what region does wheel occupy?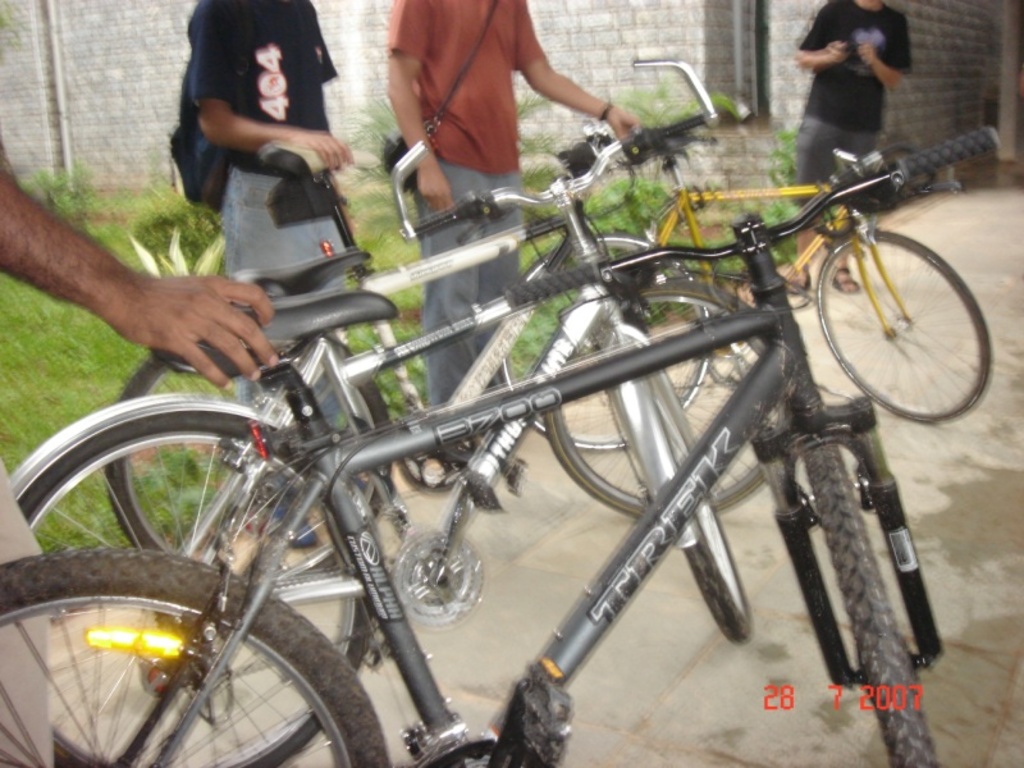
rect(640, 330, 753, 644).
